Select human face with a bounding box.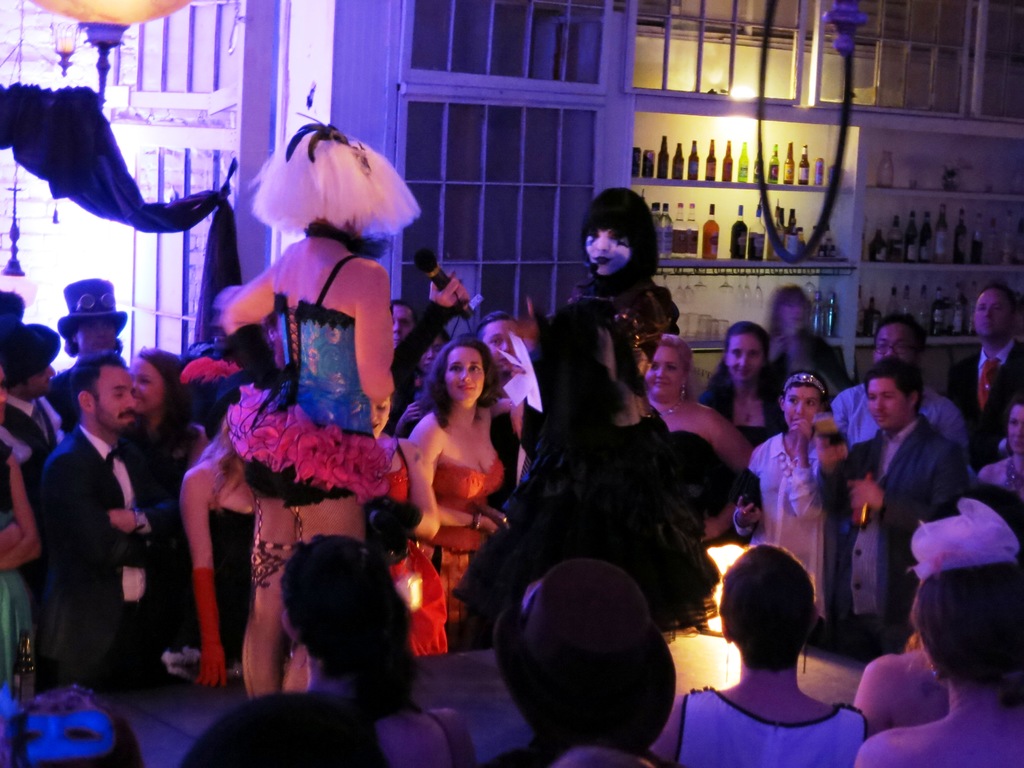
129:355:164:413.
